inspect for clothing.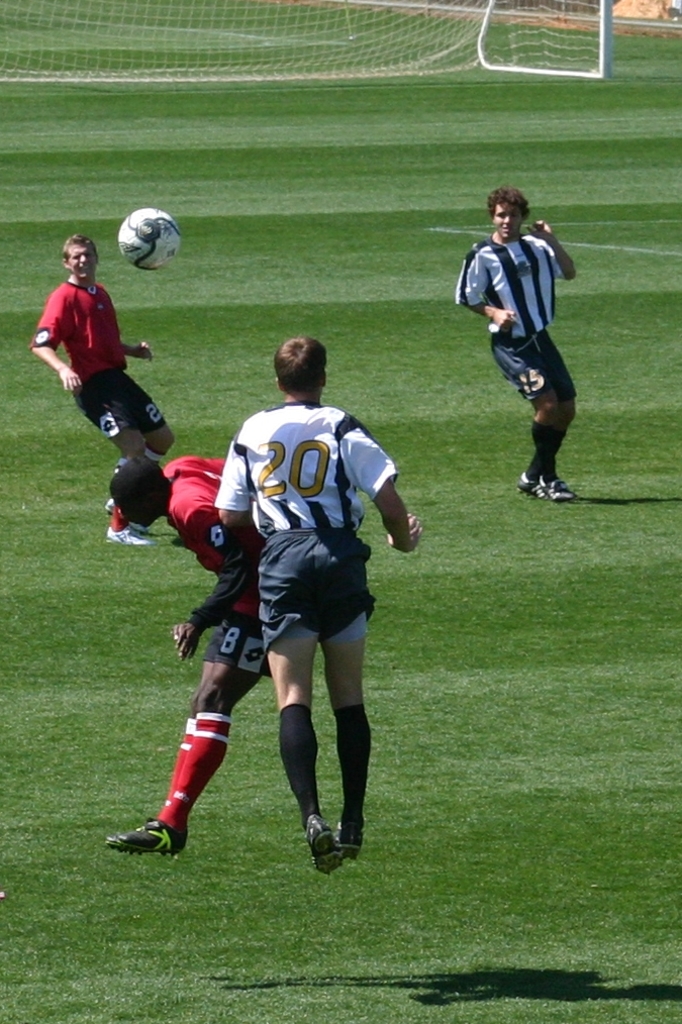
Inspection: 439:244:588:414.
